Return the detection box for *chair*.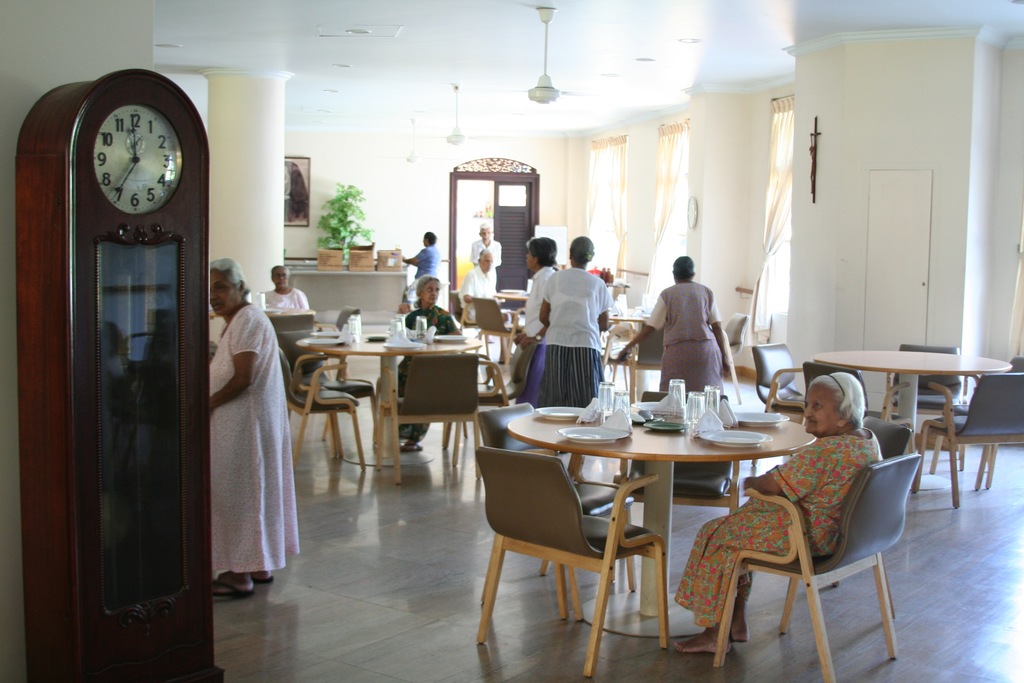
locate(371, 352, 483, 488).
